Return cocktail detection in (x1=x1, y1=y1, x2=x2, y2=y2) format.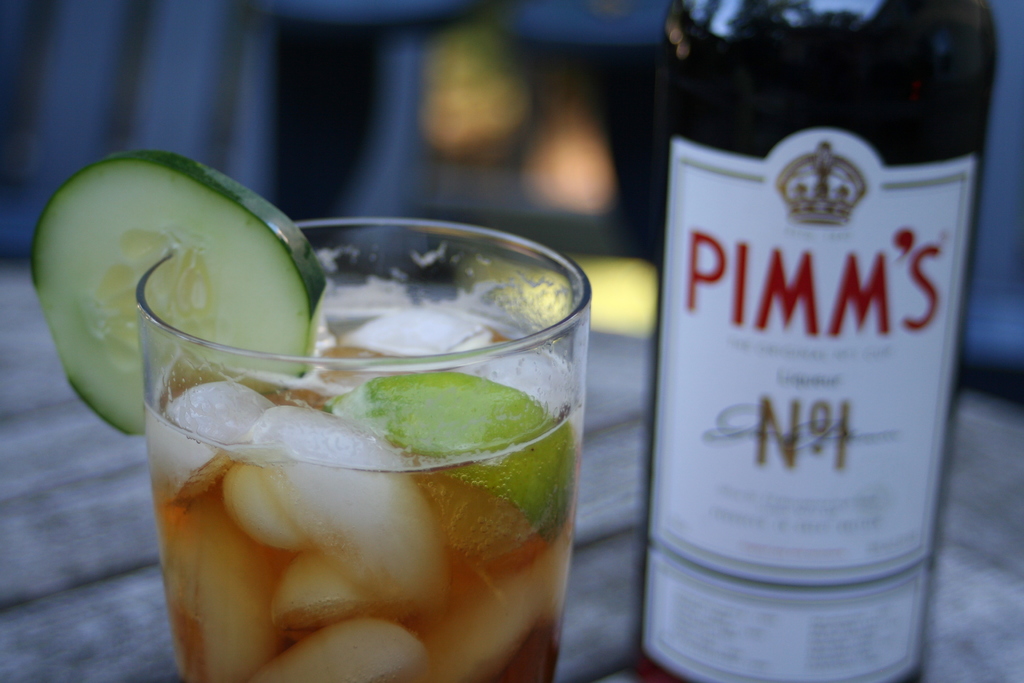
(x1=99, y1=179, x2=635, y2=643).
